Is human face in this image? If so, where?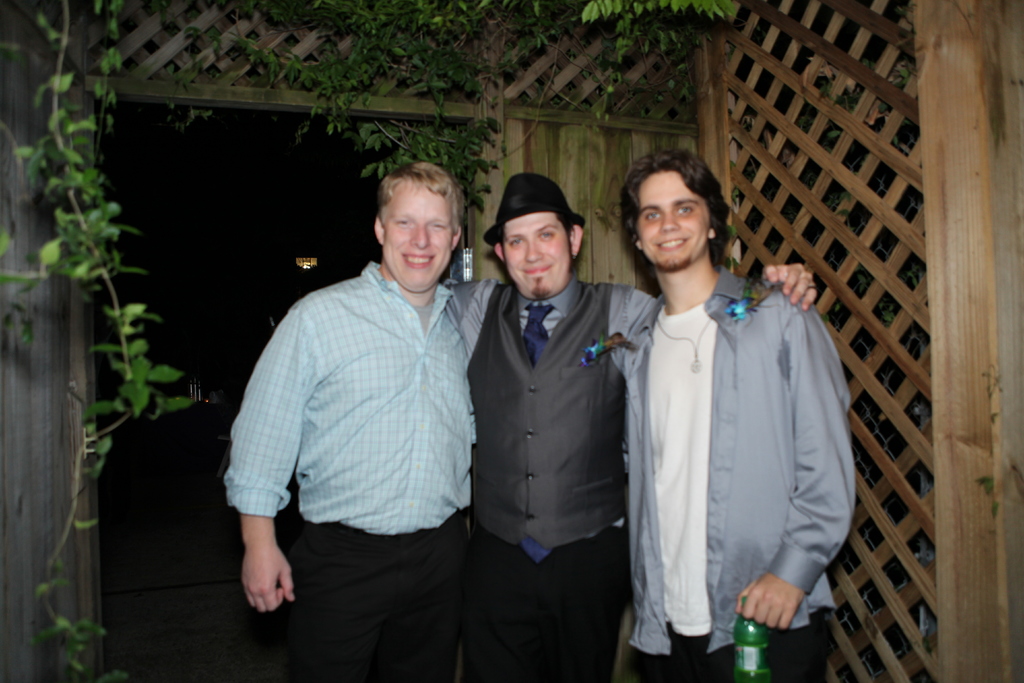
Yes, at BBox(636, 172, 714, 267).
